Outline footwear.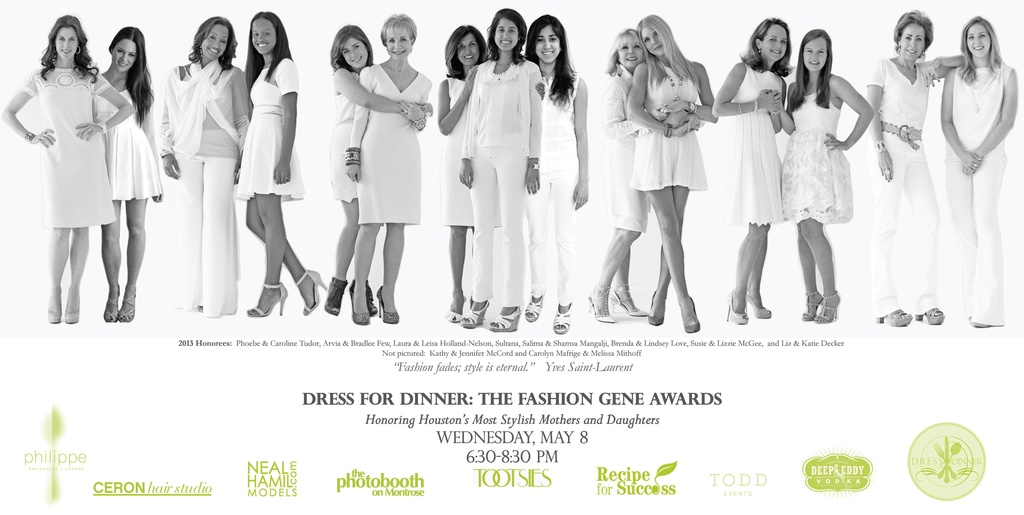
Outline: (321,272,342,314).
